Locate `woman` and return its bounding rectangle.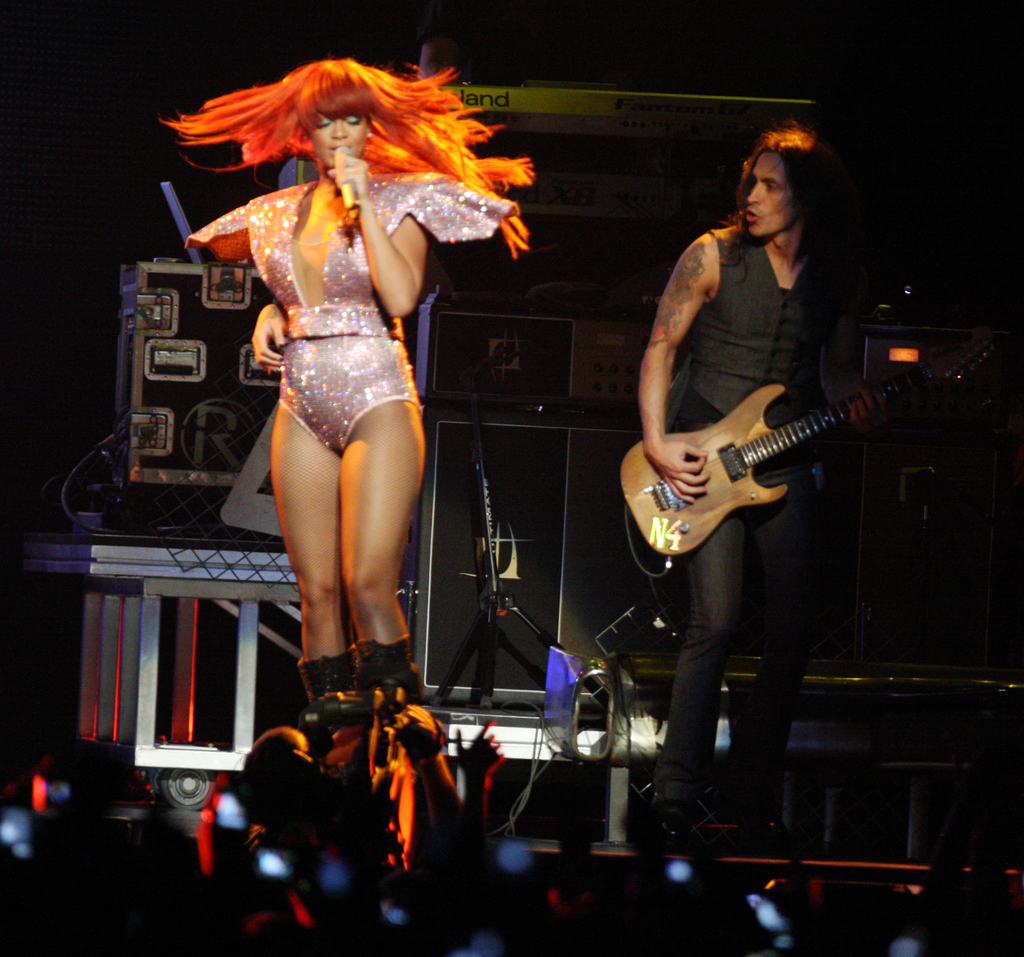
180, 70, 500, 707.
